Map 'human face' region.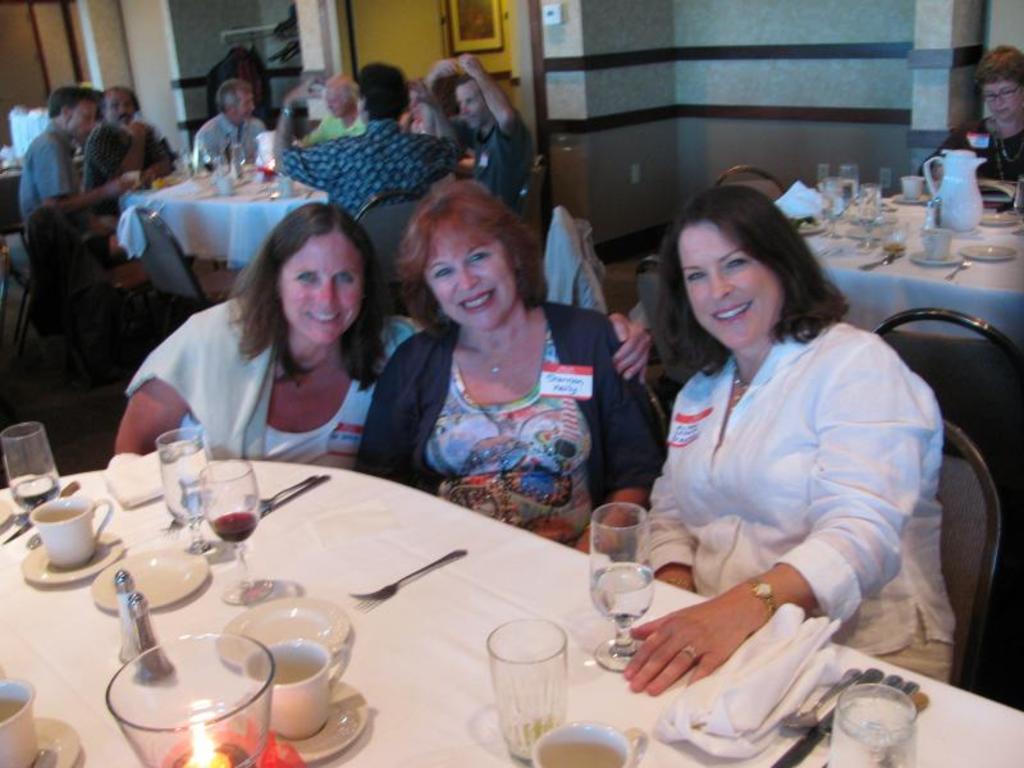
Mapped to BBox(978, 81, 1023, 122).
